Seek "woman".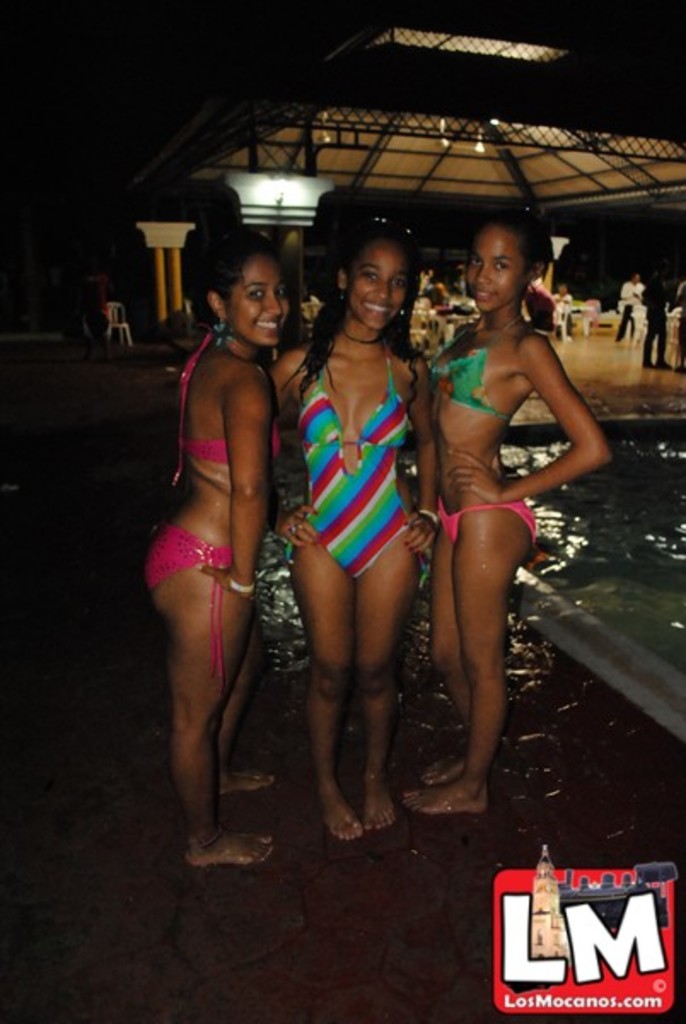
l=135, t=220, r=283, b=867.
